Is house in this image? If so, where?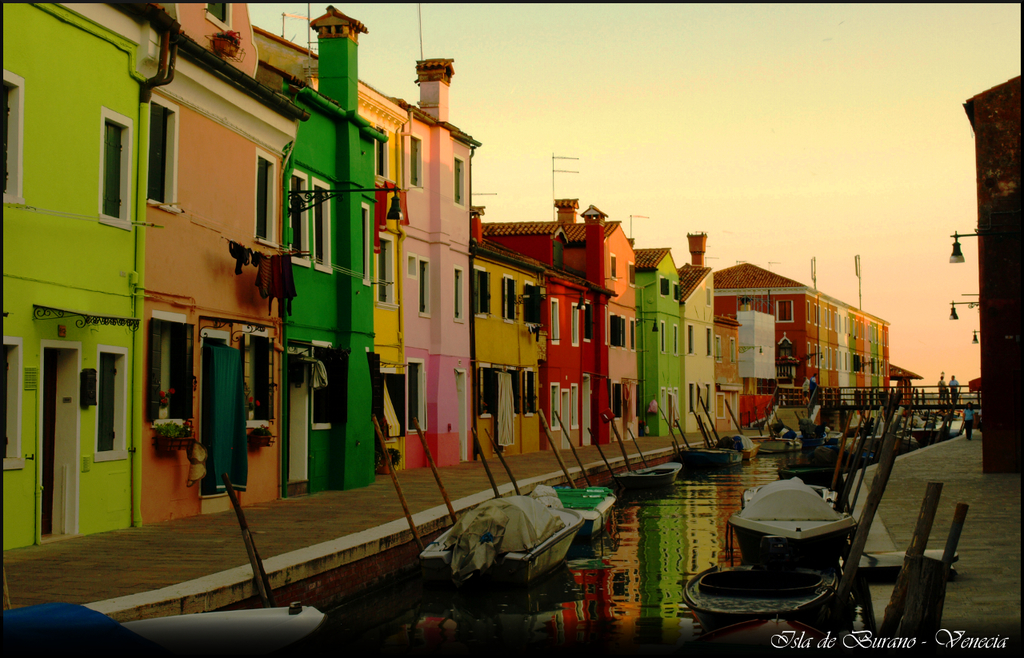
Yes, at bbox=(141, 0, 296, 500).
